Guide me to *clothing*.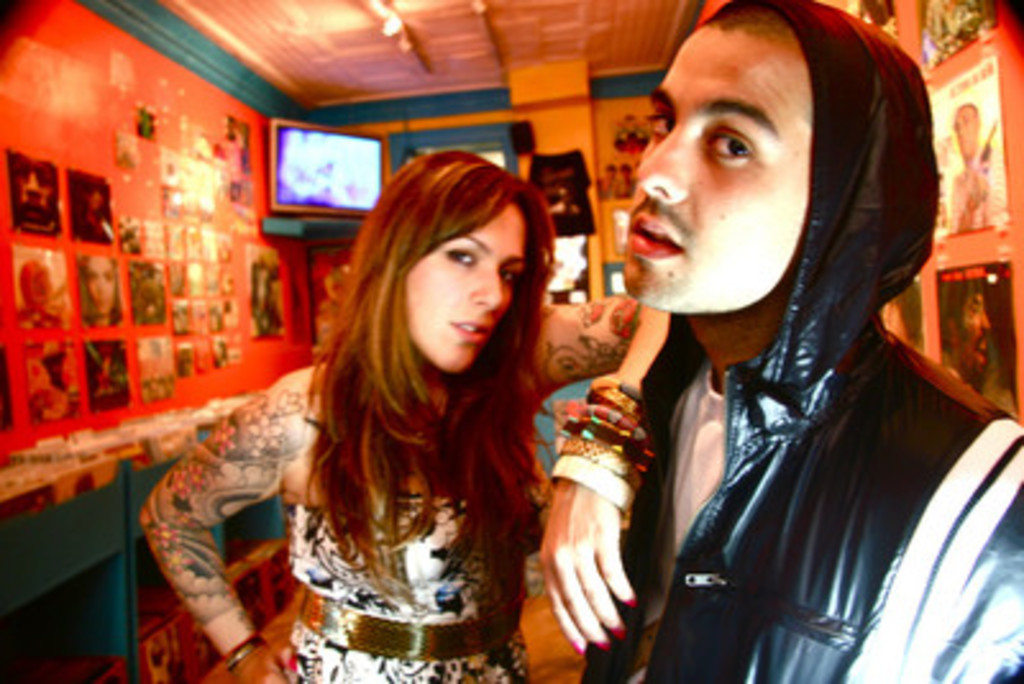
Guidance: [left=269, top=469, right=550, bottom=681].
